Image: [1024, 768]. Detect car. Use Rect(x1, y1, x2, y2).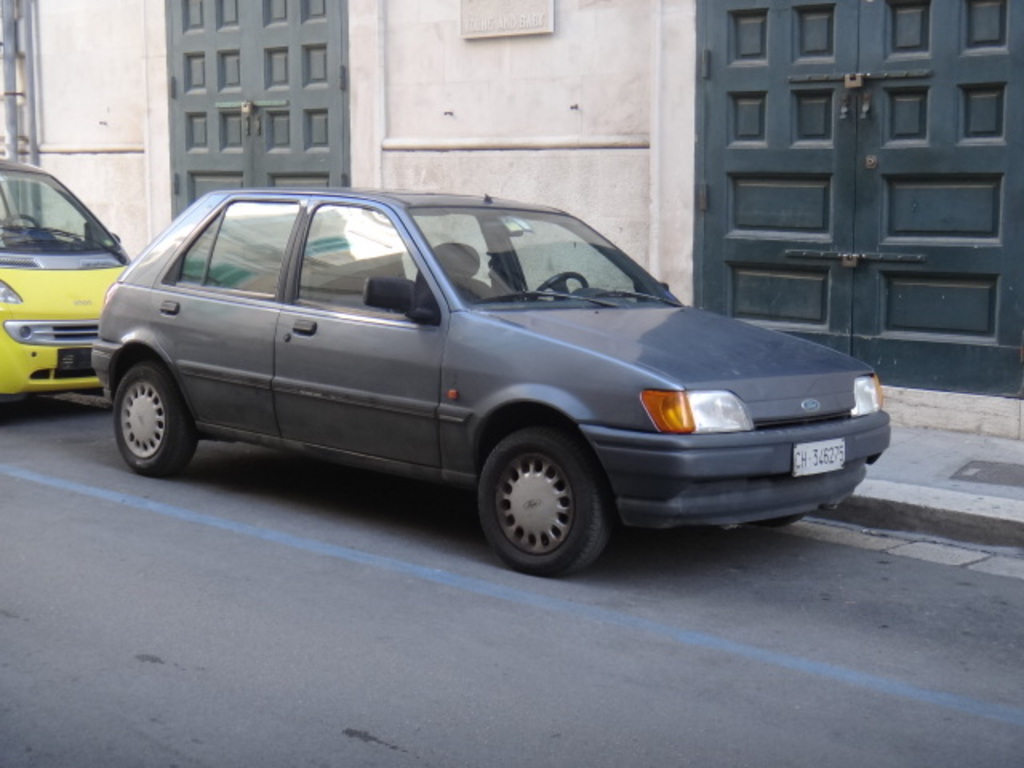
Rect(88, 189, 896, 578).
